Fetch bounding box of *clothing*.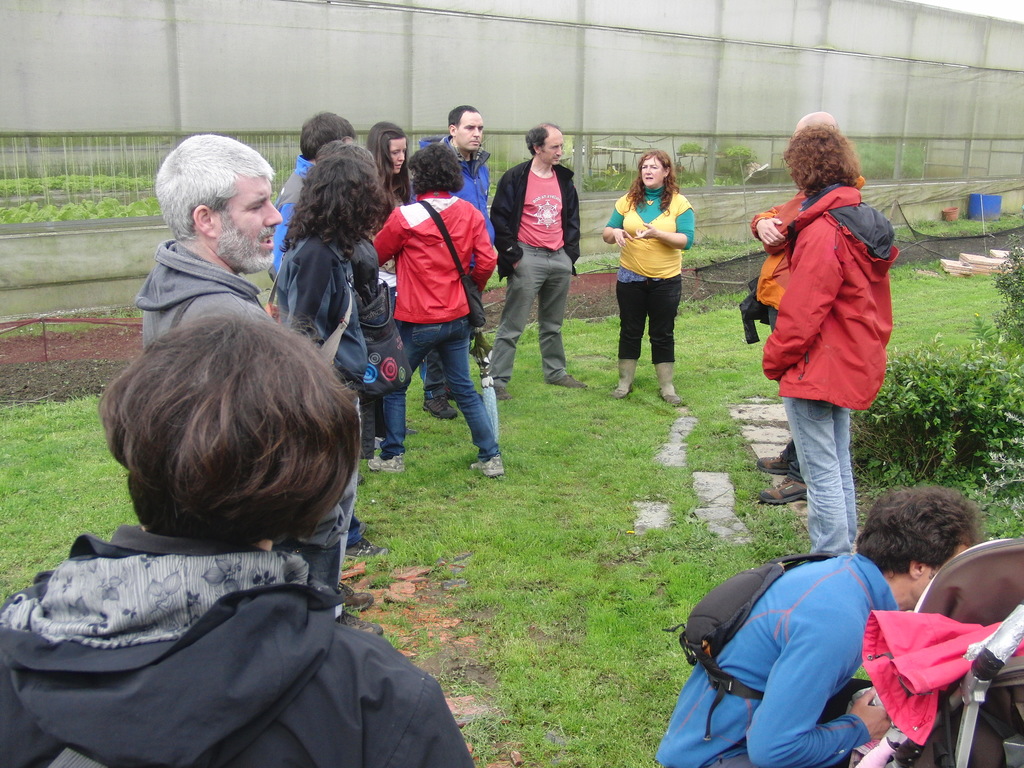
Bbox: x1=370, y1=189, x2=489, y2=454.
